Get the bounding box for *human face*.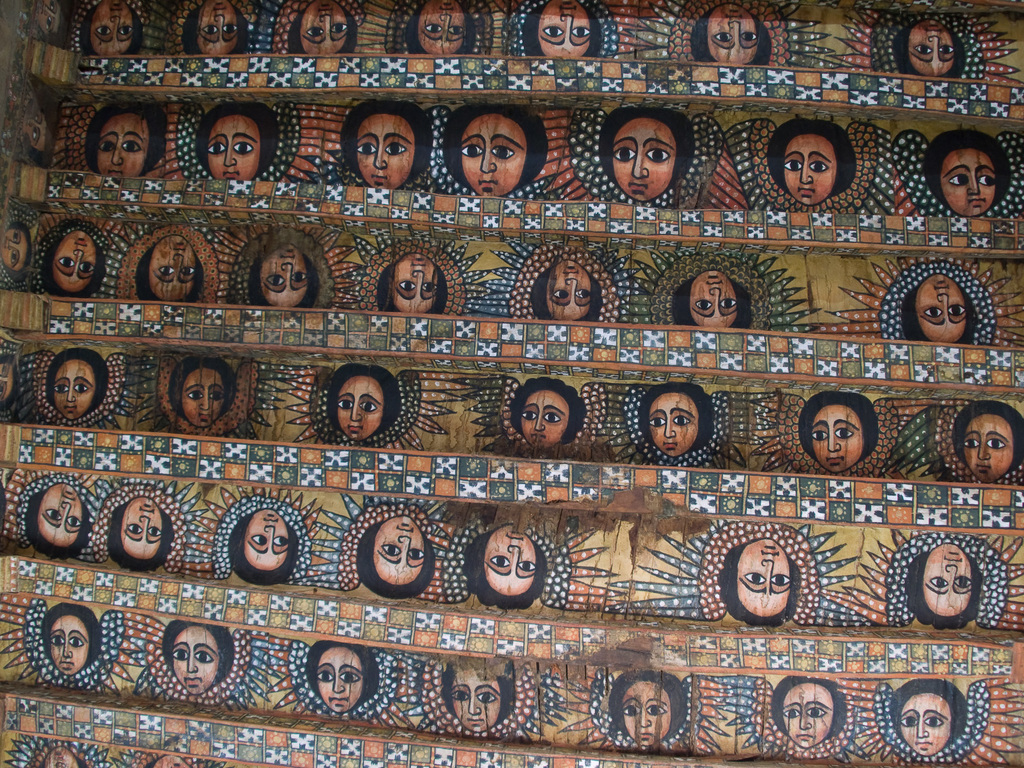
l=692, t=269, r=740, b=328.
